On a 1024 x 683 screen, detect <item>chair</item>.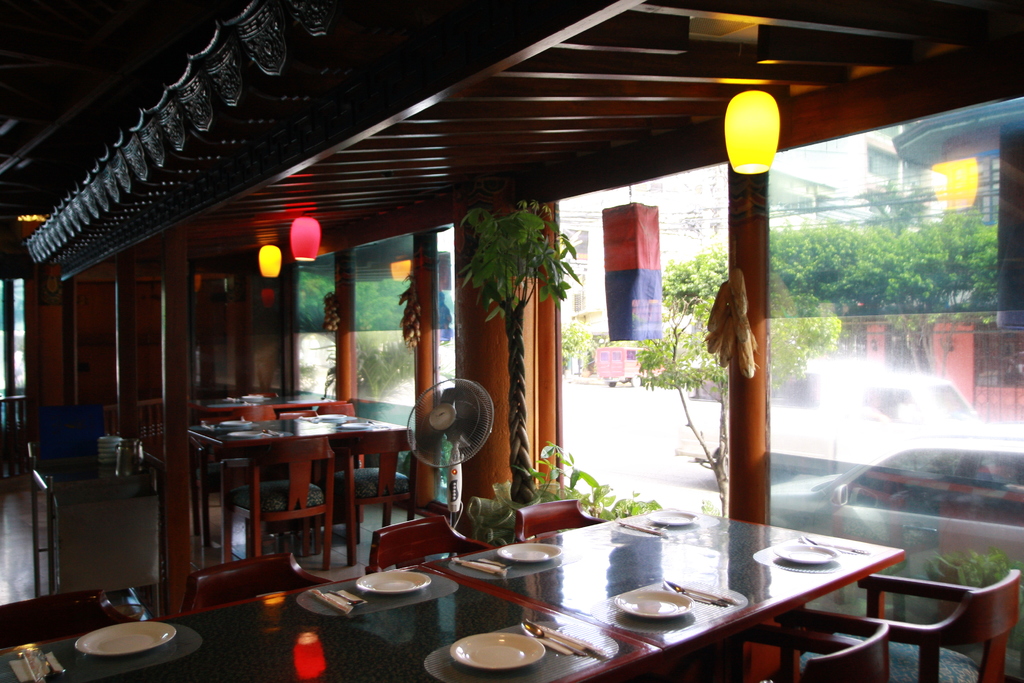
[left=177, top=554, right=341, bottom=617].
